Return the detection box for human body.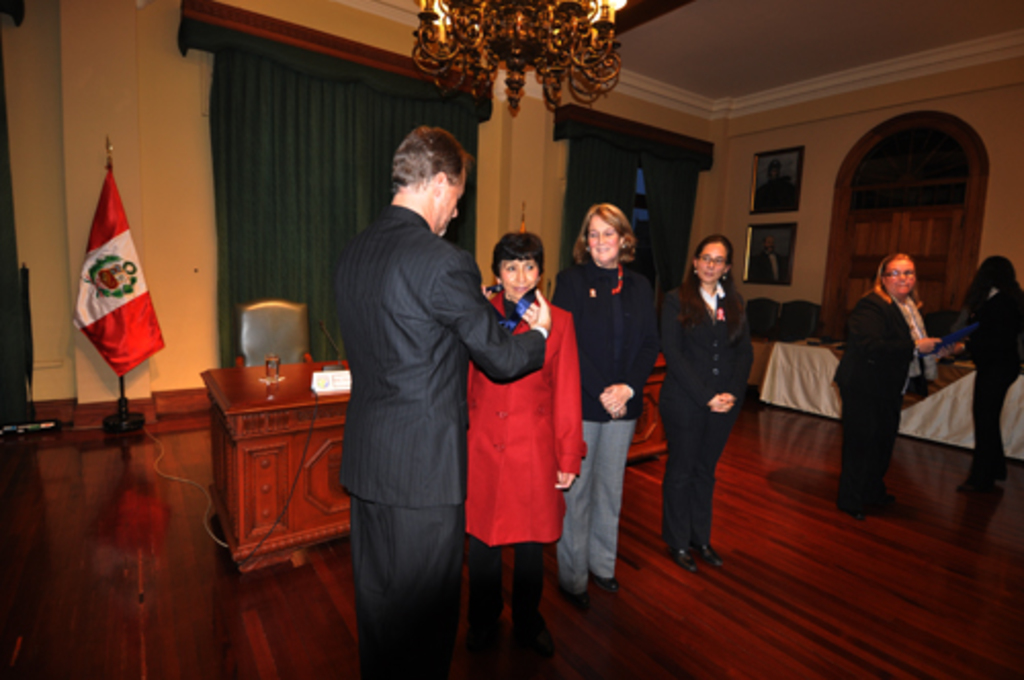
locate(834, 279, 940, 520).
